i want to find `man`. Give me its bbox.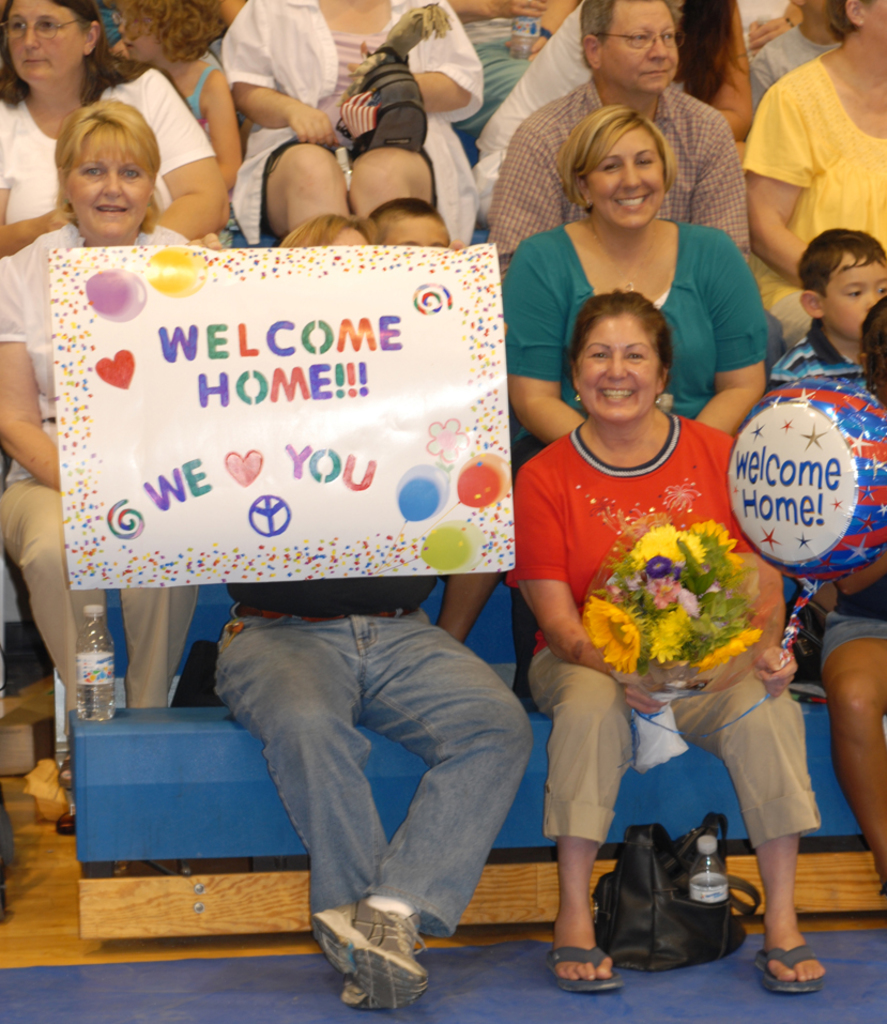
{"x1": 192, "y1": 235, "x2": 549, "y2": 1006}.
